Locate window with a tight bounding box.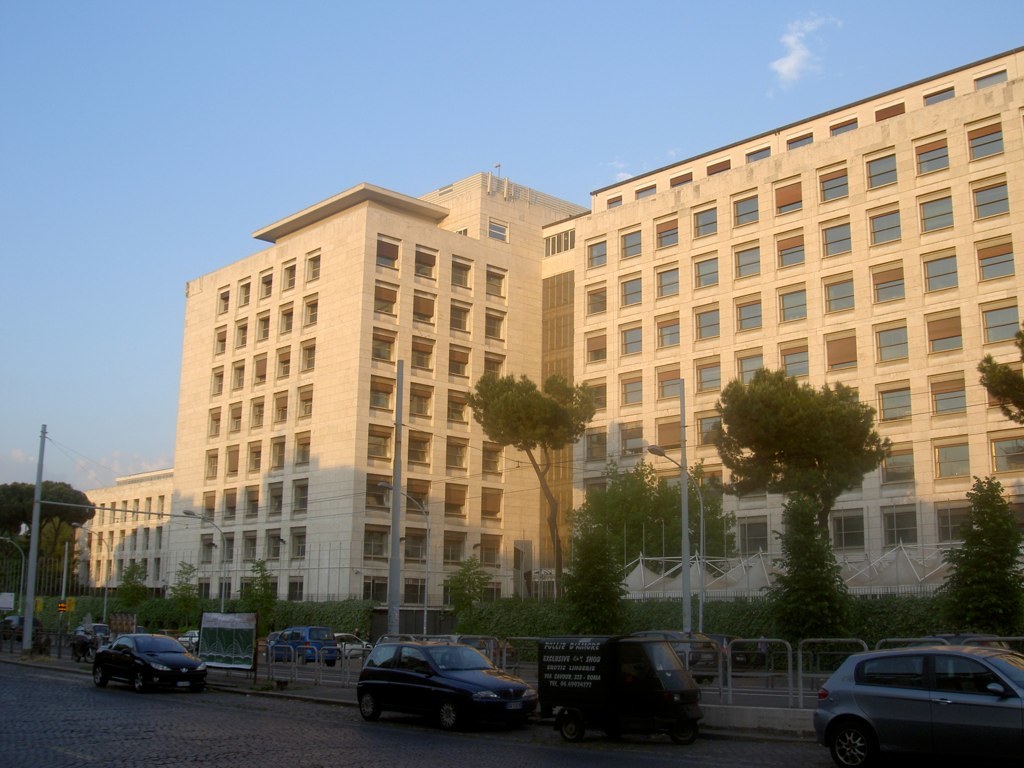
bbox(874, 323, 908, 370).
